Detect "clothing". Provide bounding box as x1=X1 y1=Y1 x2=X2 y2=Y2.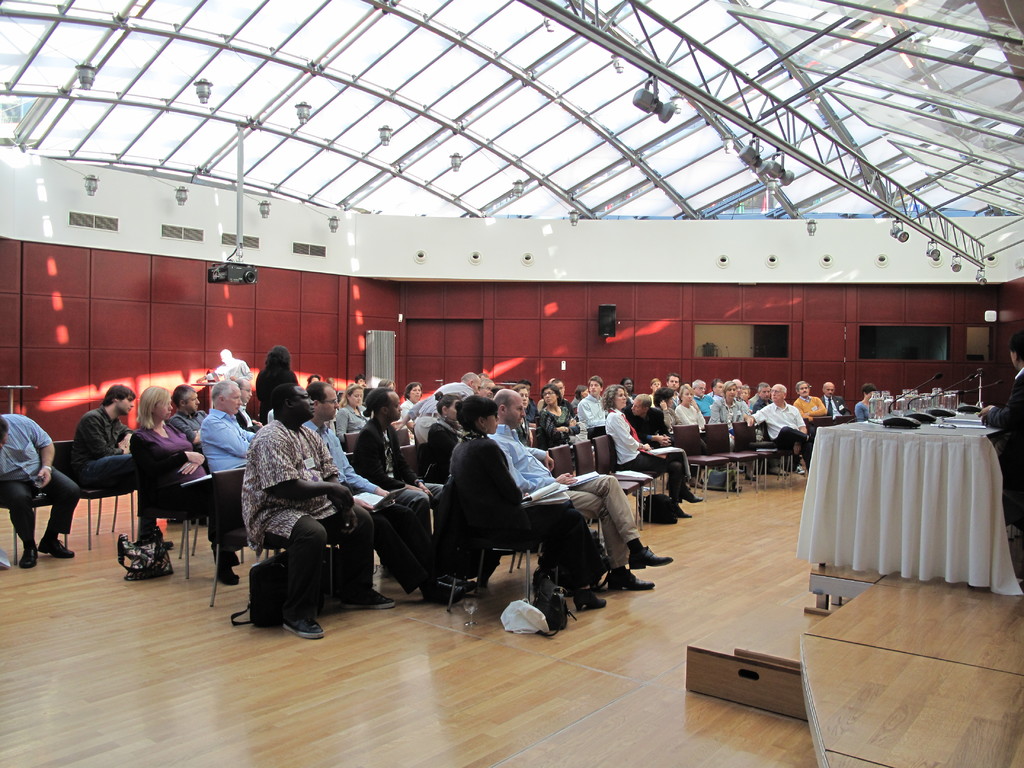
x1=849 y1=400 x2=867 y2=419.
